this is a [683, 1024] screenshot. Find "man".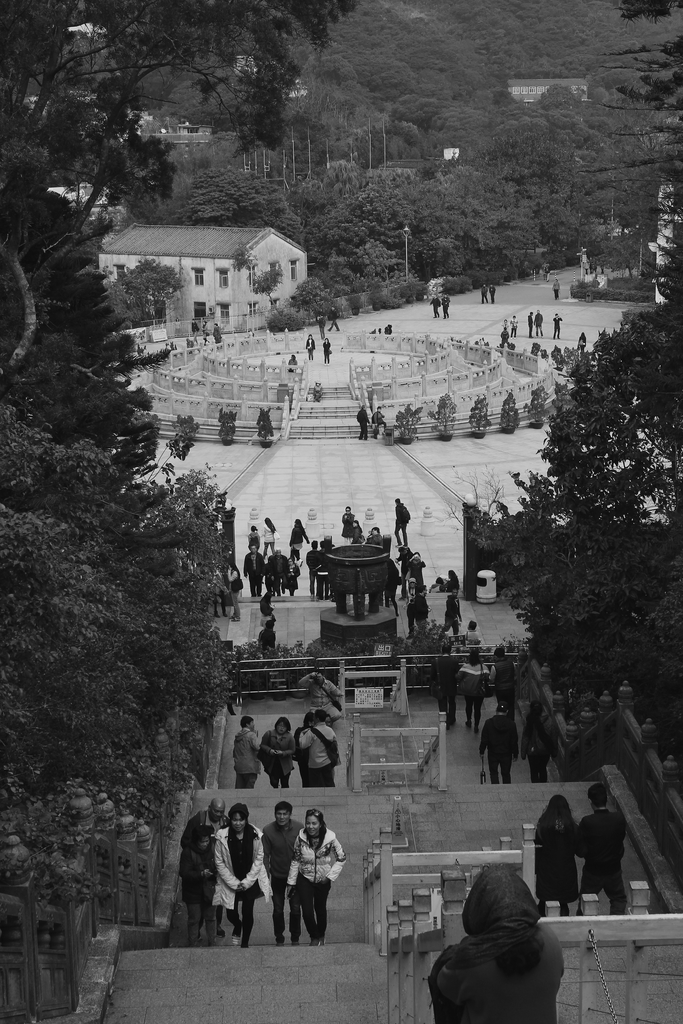
Bounding box: {"left": 300, "top": 707, "right": 335, "bottom": 783}.
